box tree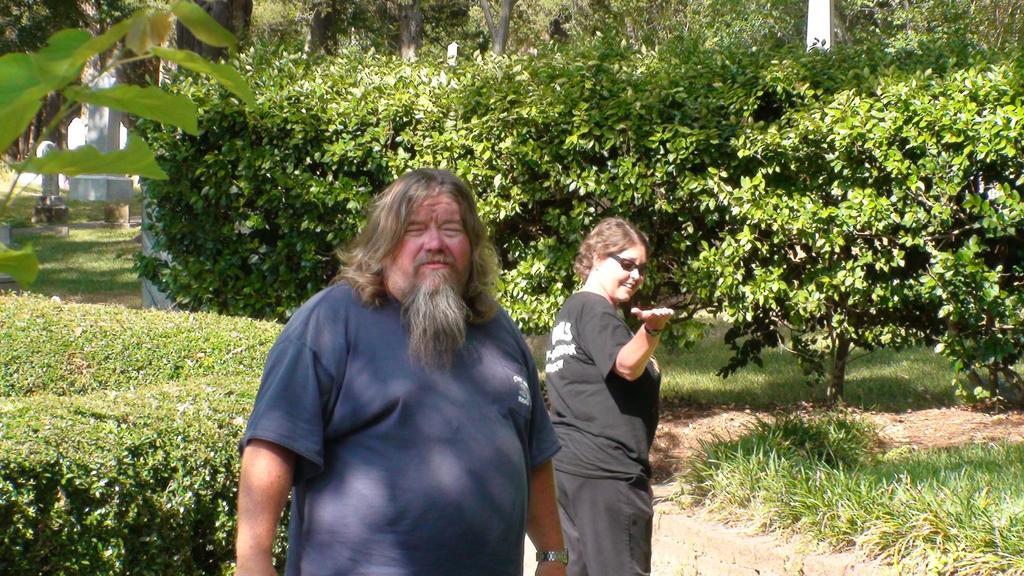
(left=247, top=59, right=562, bottom=351)
